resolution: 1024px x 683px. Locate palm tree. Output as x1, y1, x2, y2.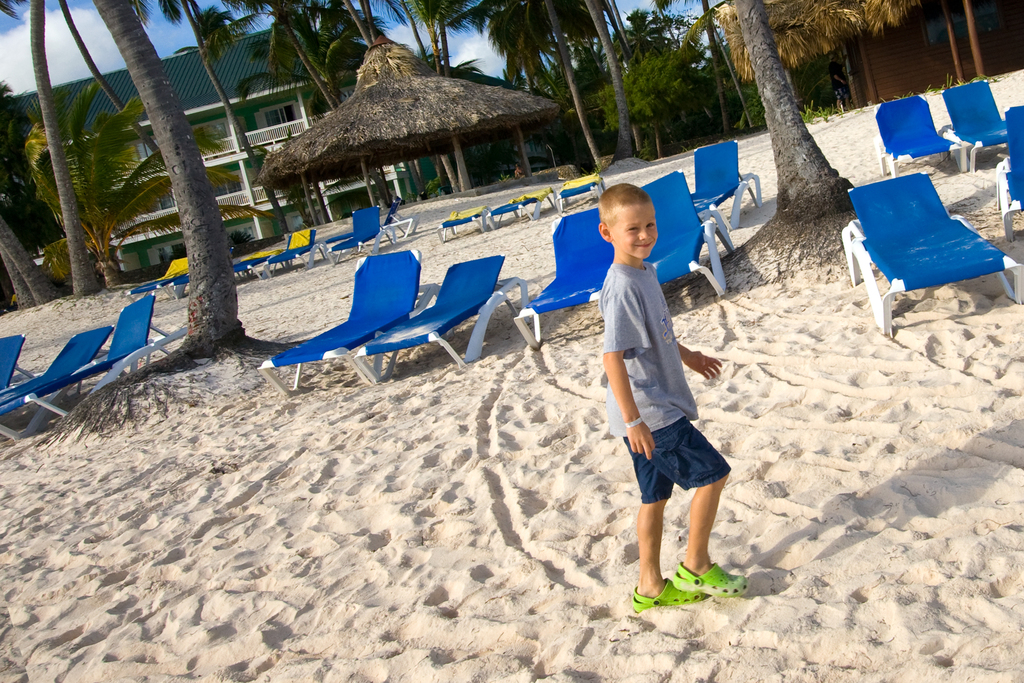
7, 78, 262, 292.
